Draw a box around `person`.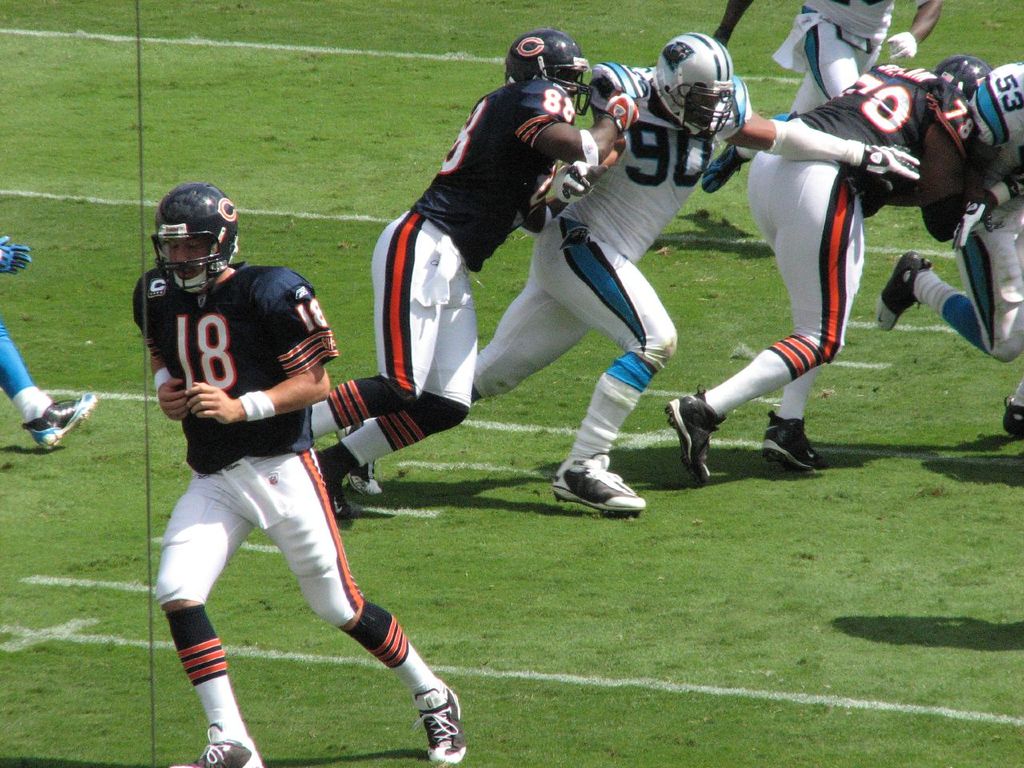
l=473, t=36, r=919, b=514.
